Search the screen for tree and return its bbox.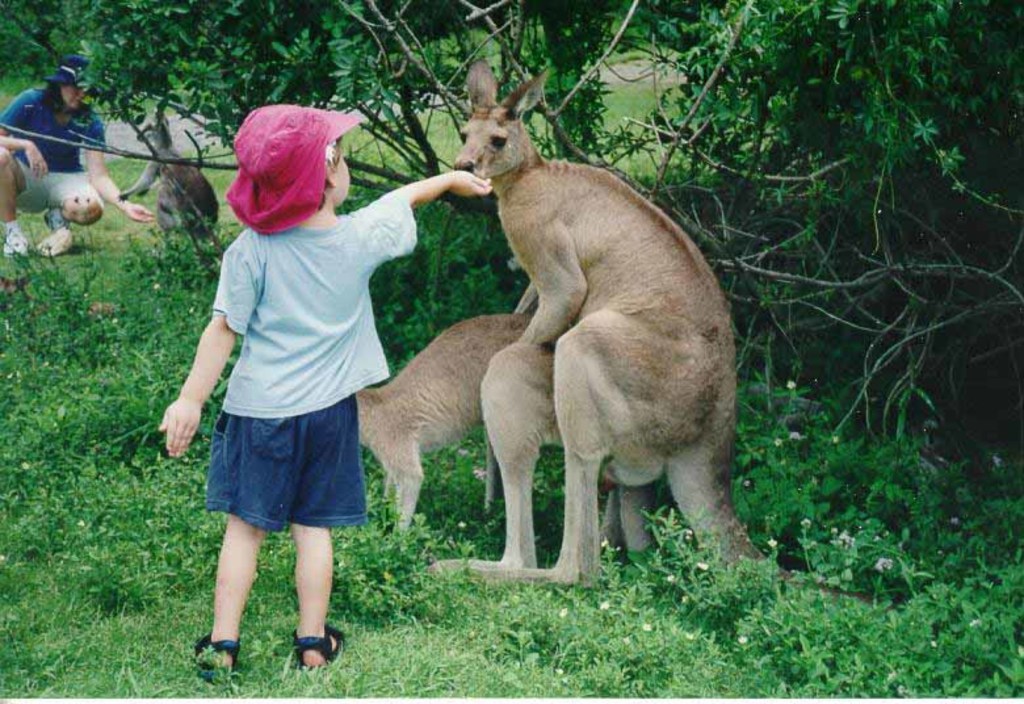
Found: [x1=3, y1=0, x2=72, y2=67].
